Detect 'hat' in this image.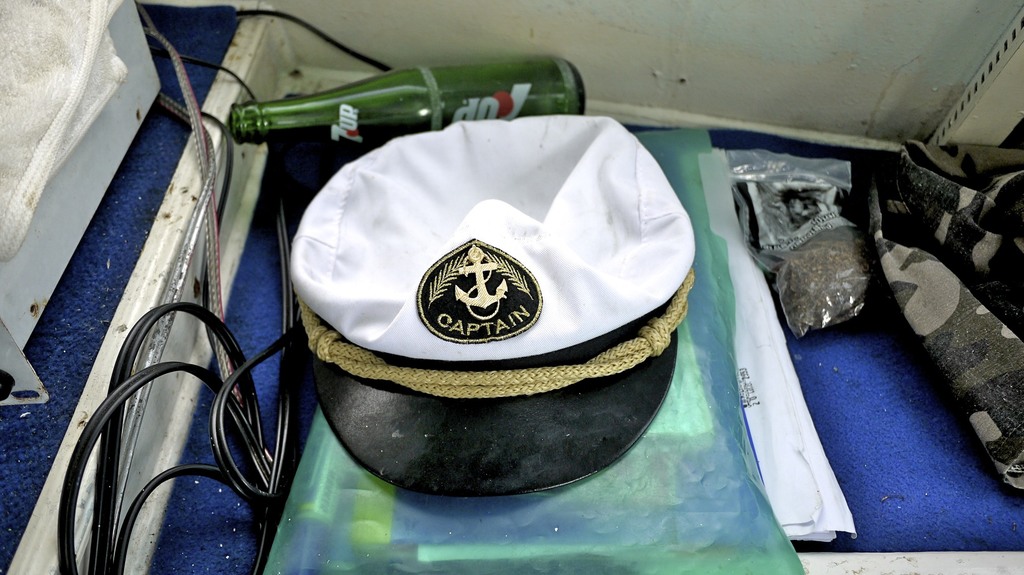
Detection: {"x1": 292, "y1": 114, "x2": 696, "y2": 498}.
